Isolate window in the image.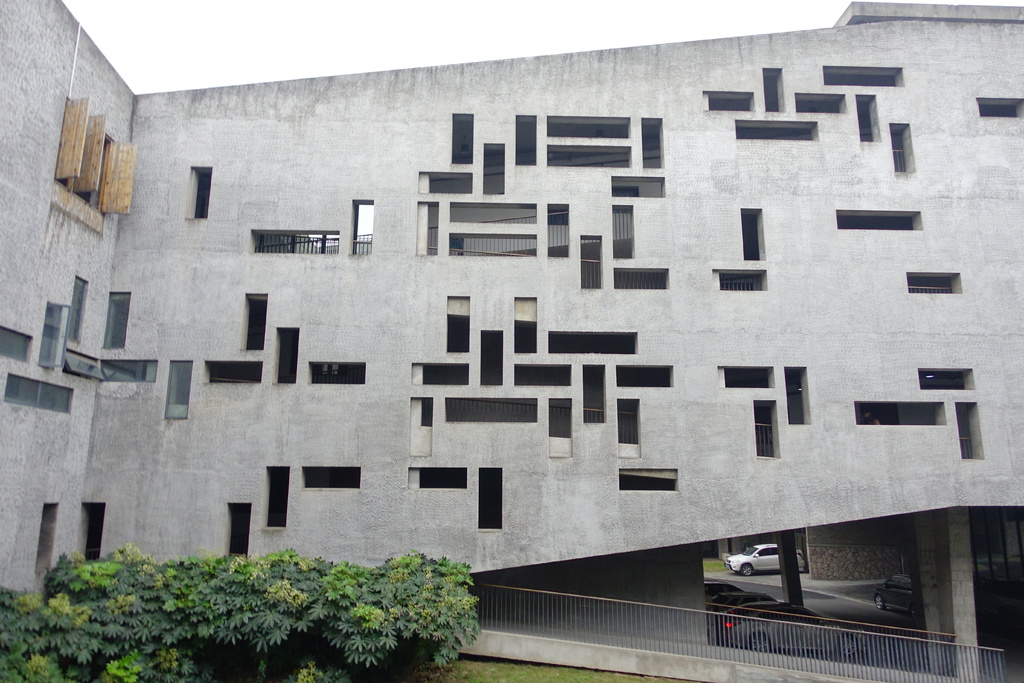
Isolated region: bbox=(225, 499, 255, 562).
